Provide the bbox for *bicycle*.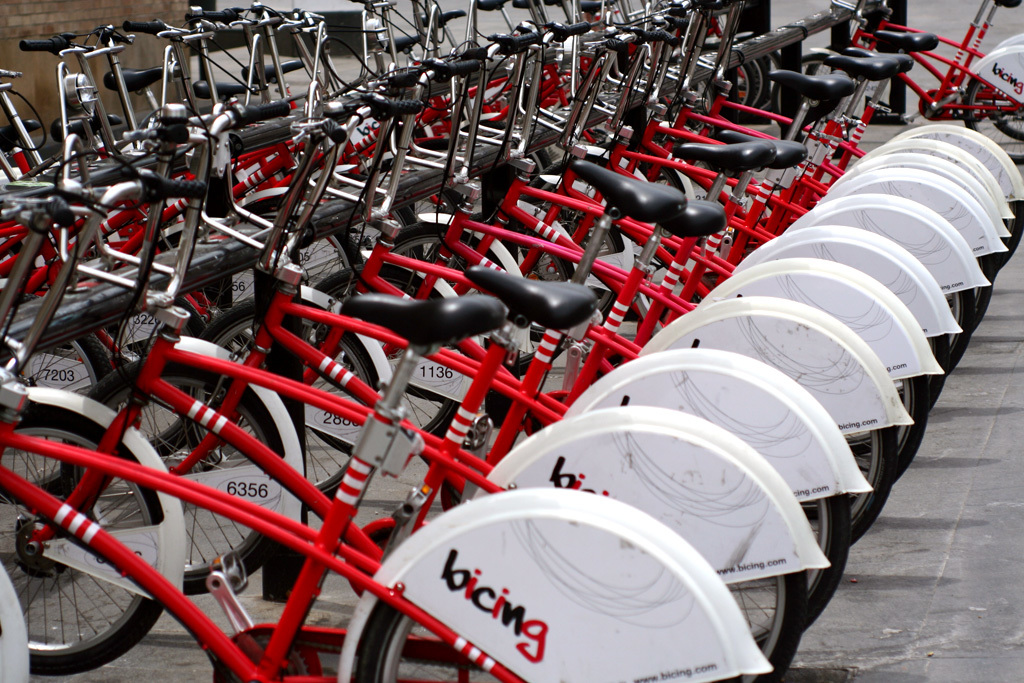
region(0, 365, 775, 682).
